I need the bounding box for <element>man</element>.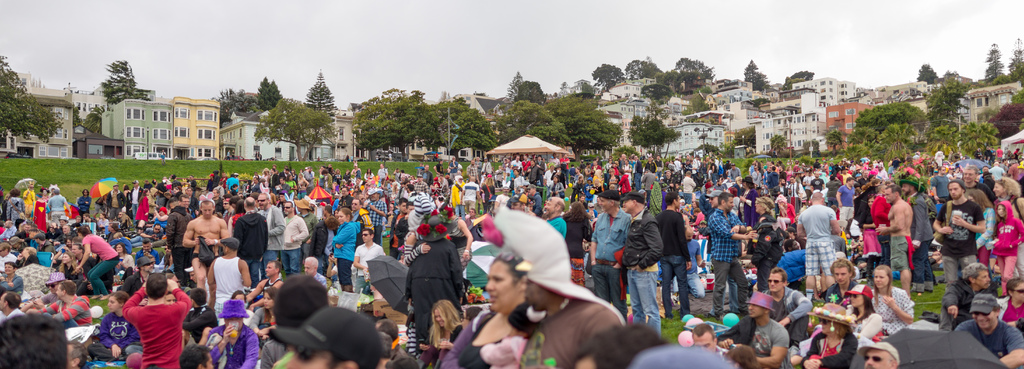
Here it is: 838:176:854:228.
